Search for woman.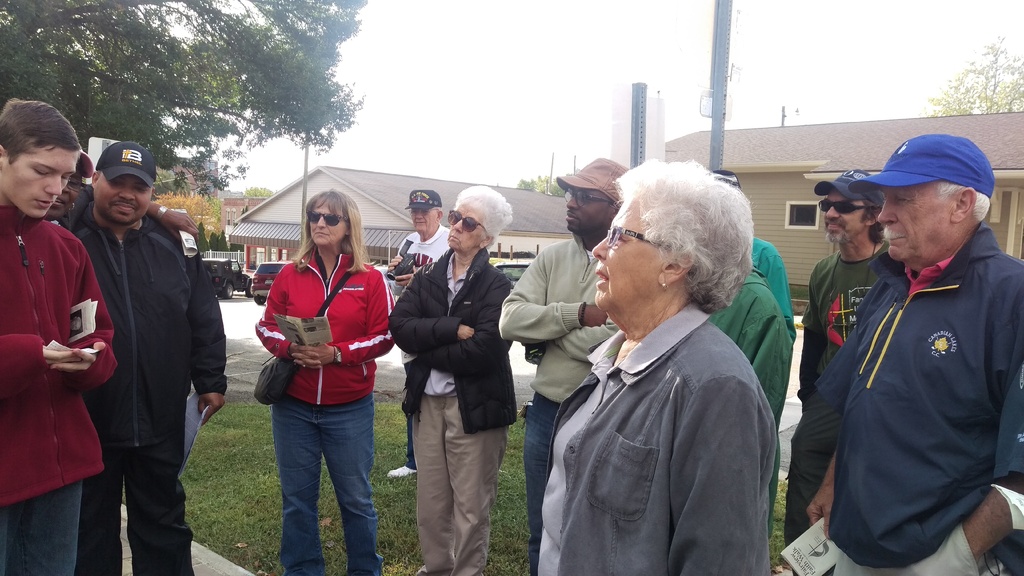
Found at 540:160:773:575.
